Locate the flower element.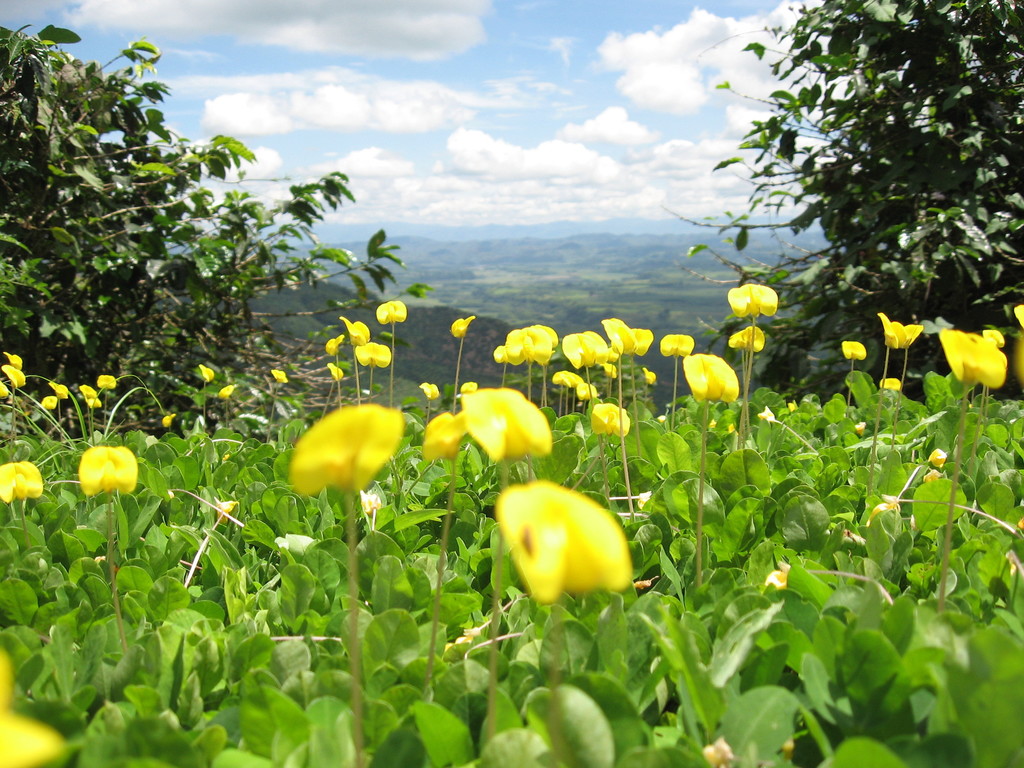
Element bbox: (left=326, top=333, right=342, bottom=358).
